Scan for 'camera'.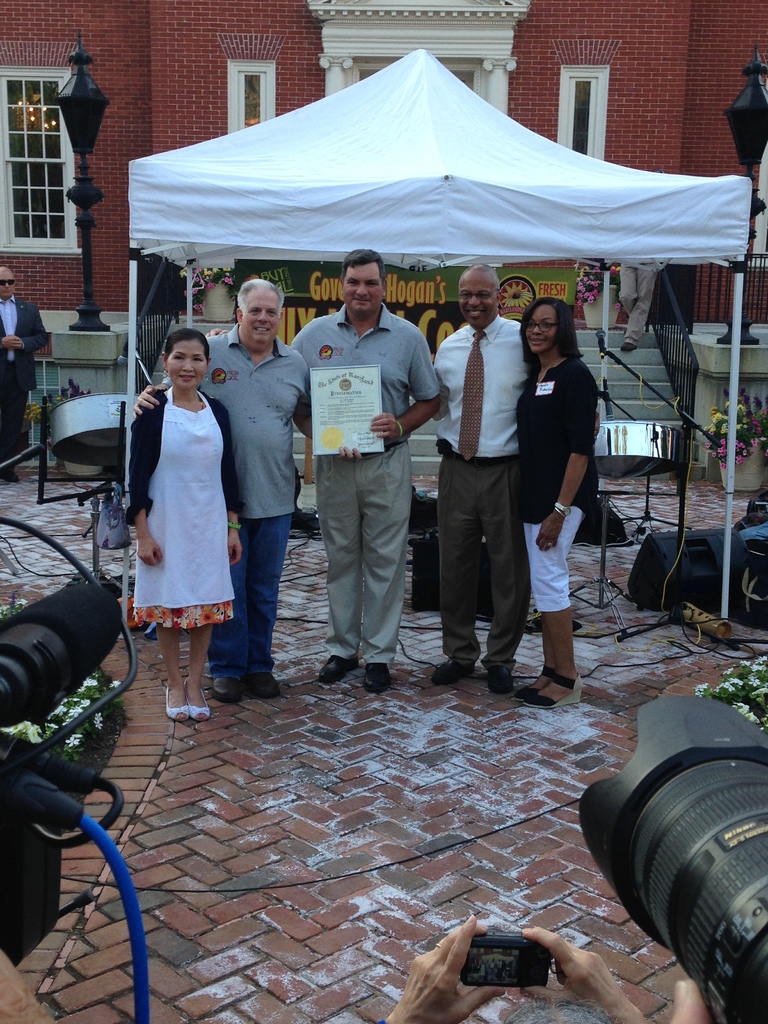
Scan result: [461, 927, 550, 989].
